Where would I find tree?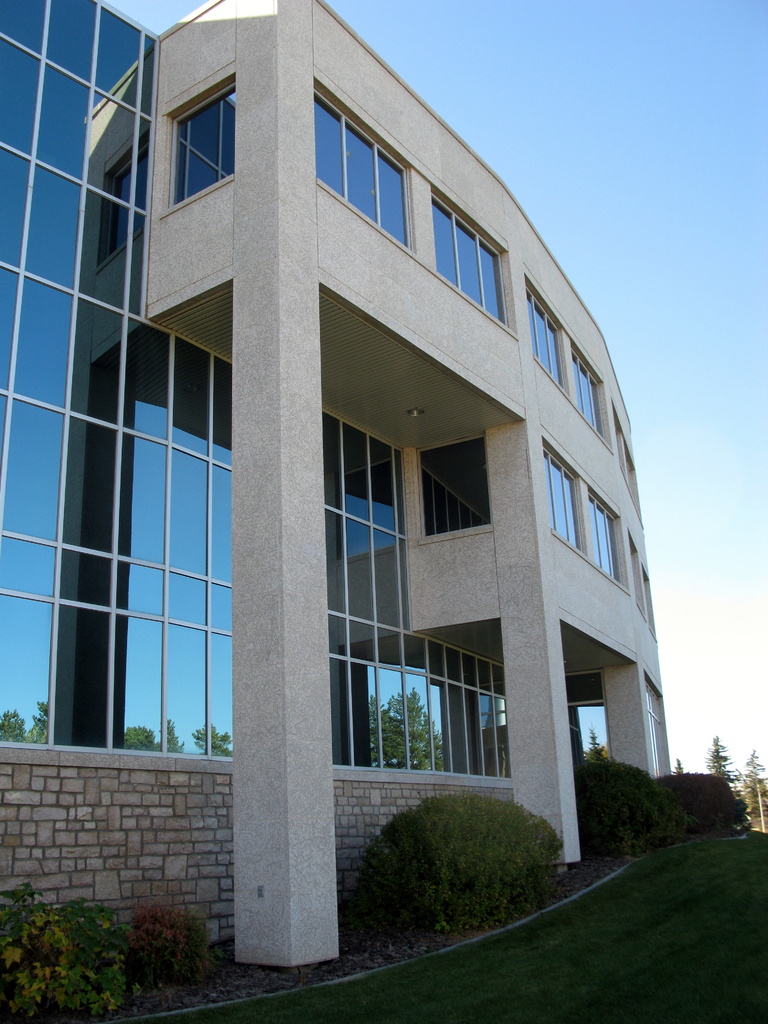
At rect(667, 755, 690, 776).
